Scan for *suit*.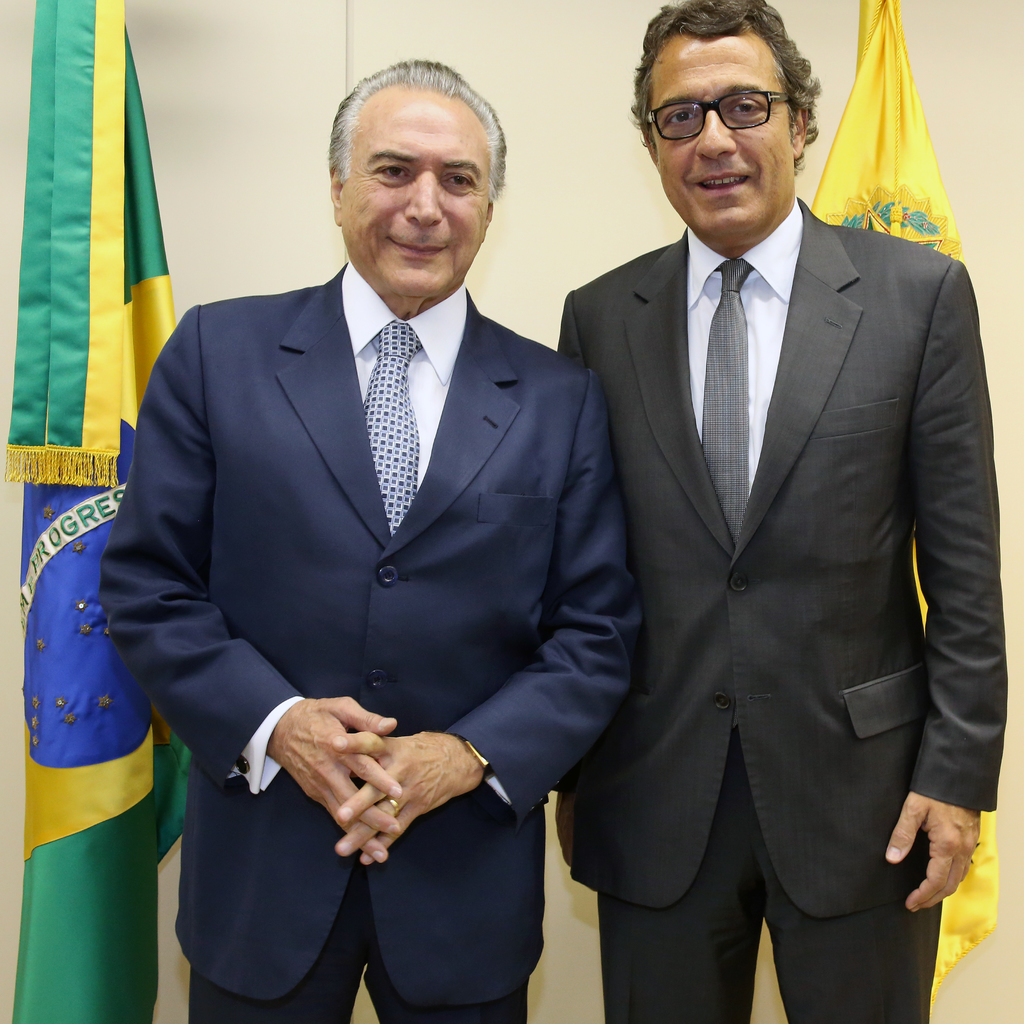
Scan result: left=555, top=196, right=1006, bottom=1023.
